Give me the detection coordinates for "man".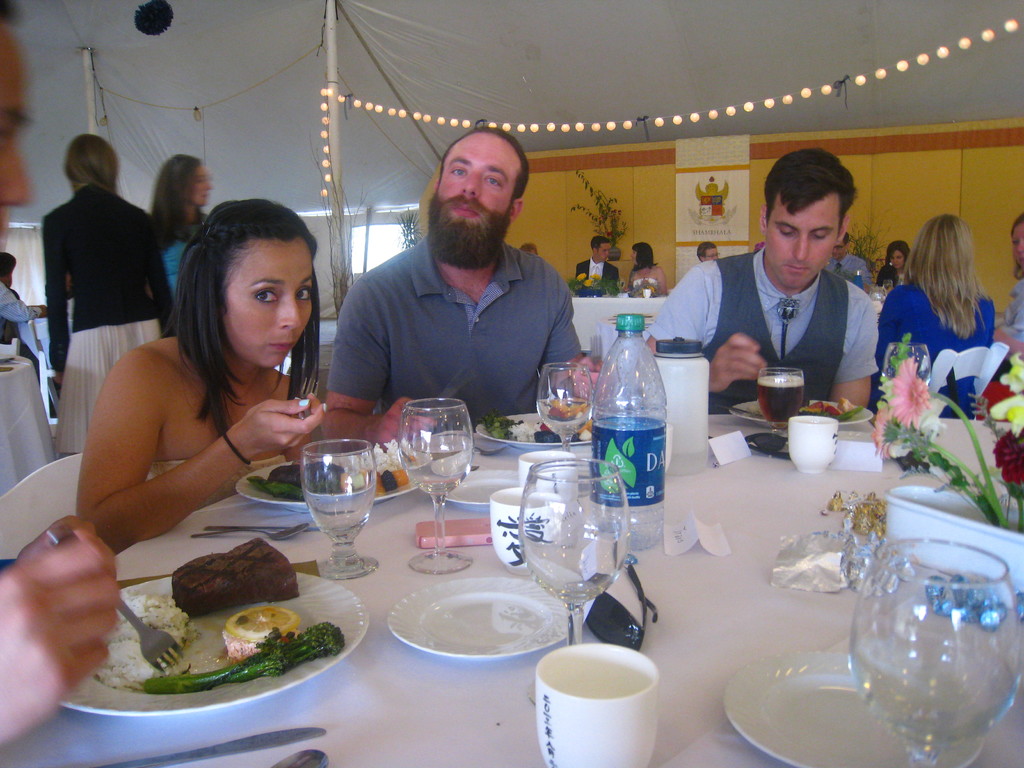
box(824, 232, 874, 296).
